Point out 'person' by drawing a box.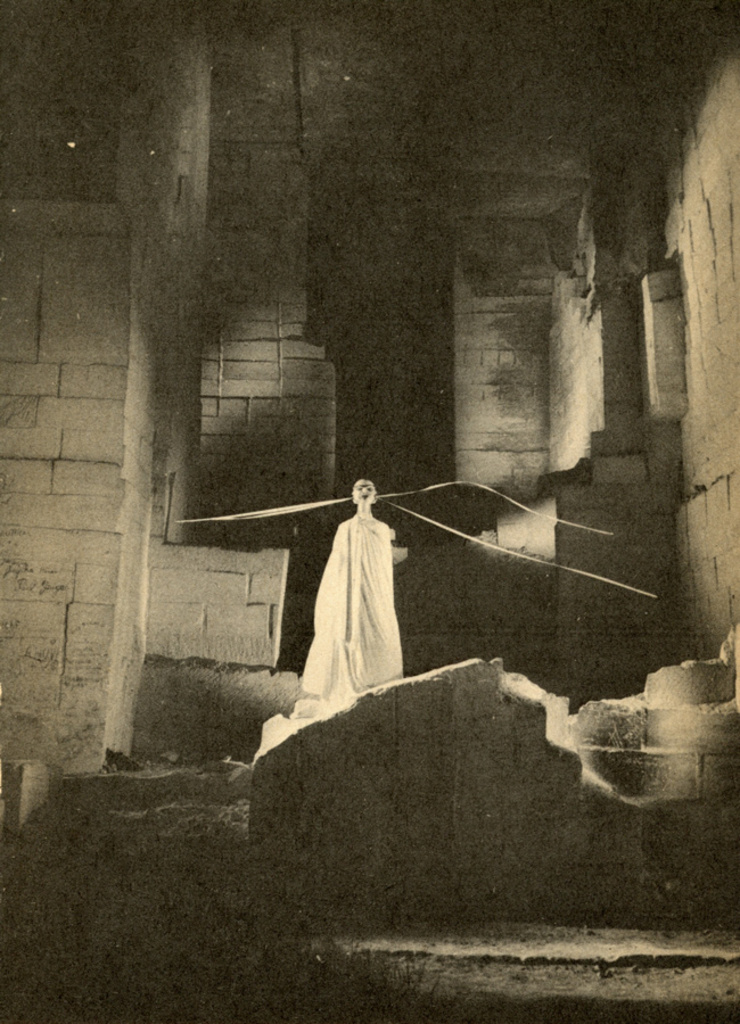
detection(288, 471, 408, 717).
